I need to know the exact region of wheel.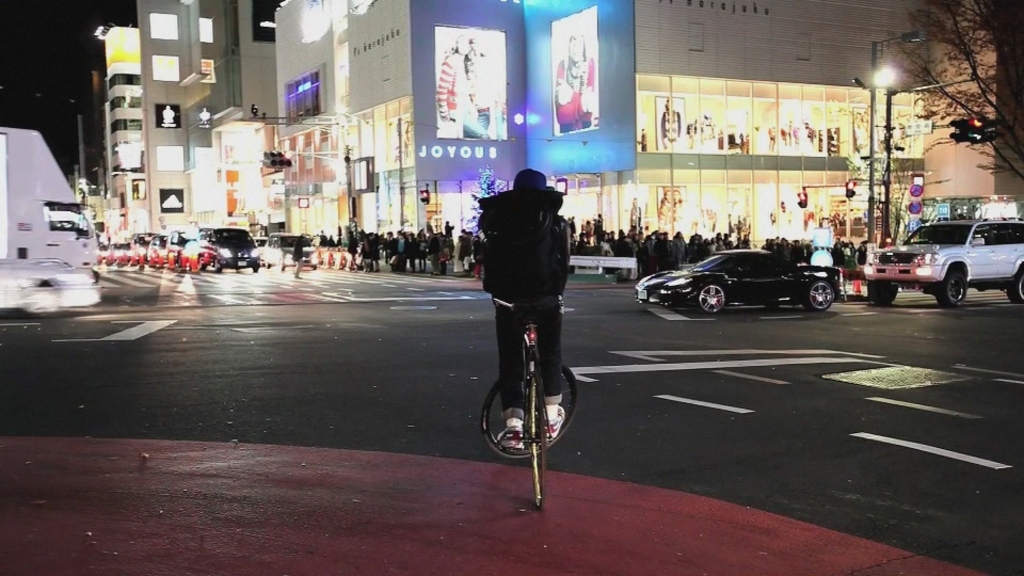
Region: box(697, 284, 725, 314).
